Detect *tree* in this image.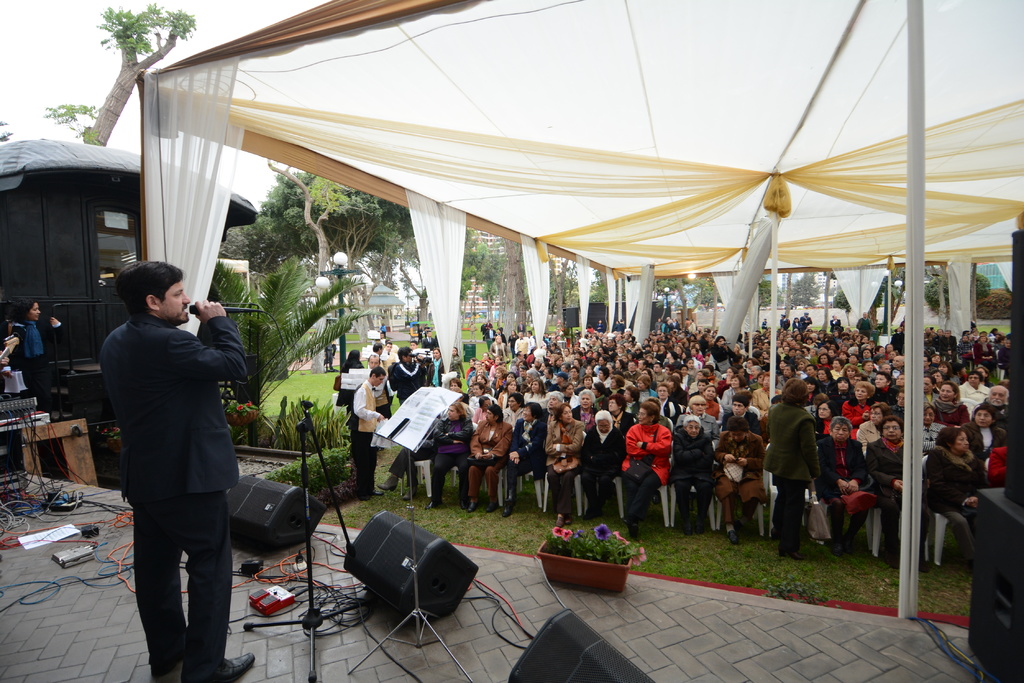
Detection: [x1=220, y1=264, x2=379, y2=442].
